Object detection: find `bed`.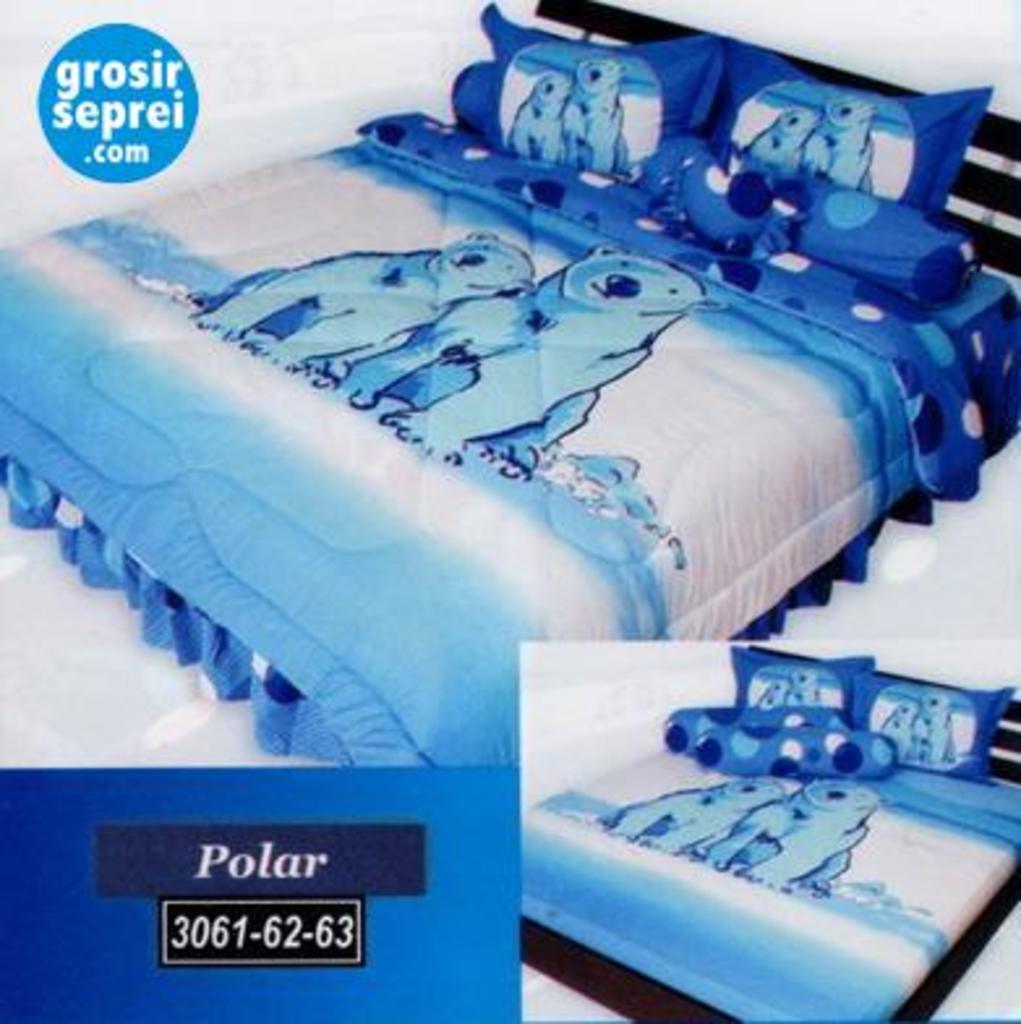
<box>522,640,1018,1021</box>.
